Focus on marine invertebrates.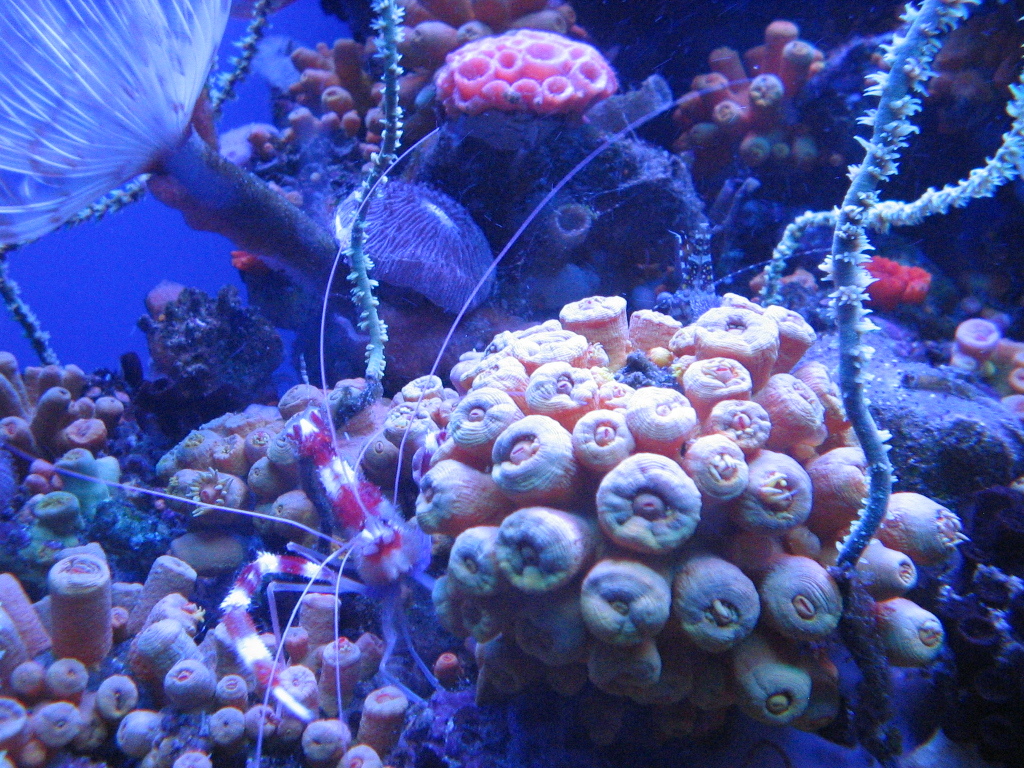
Focused at box(689, 348, 773, 406).
